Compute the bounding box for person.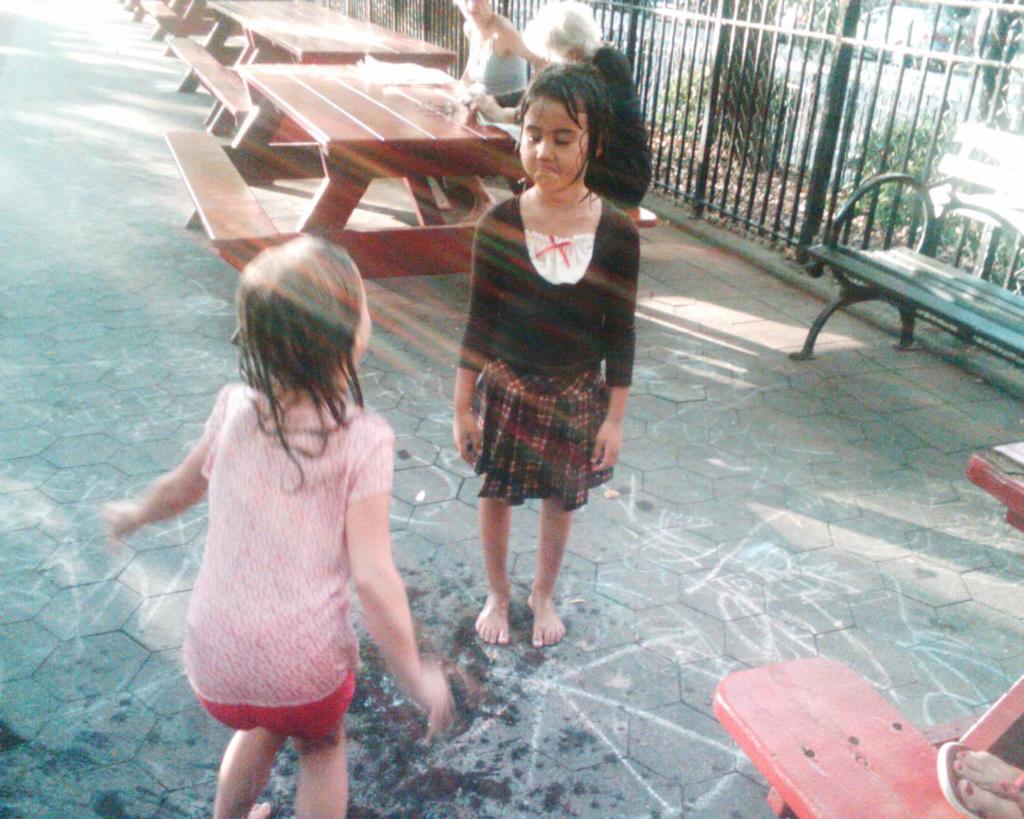
449/0/553/219.
